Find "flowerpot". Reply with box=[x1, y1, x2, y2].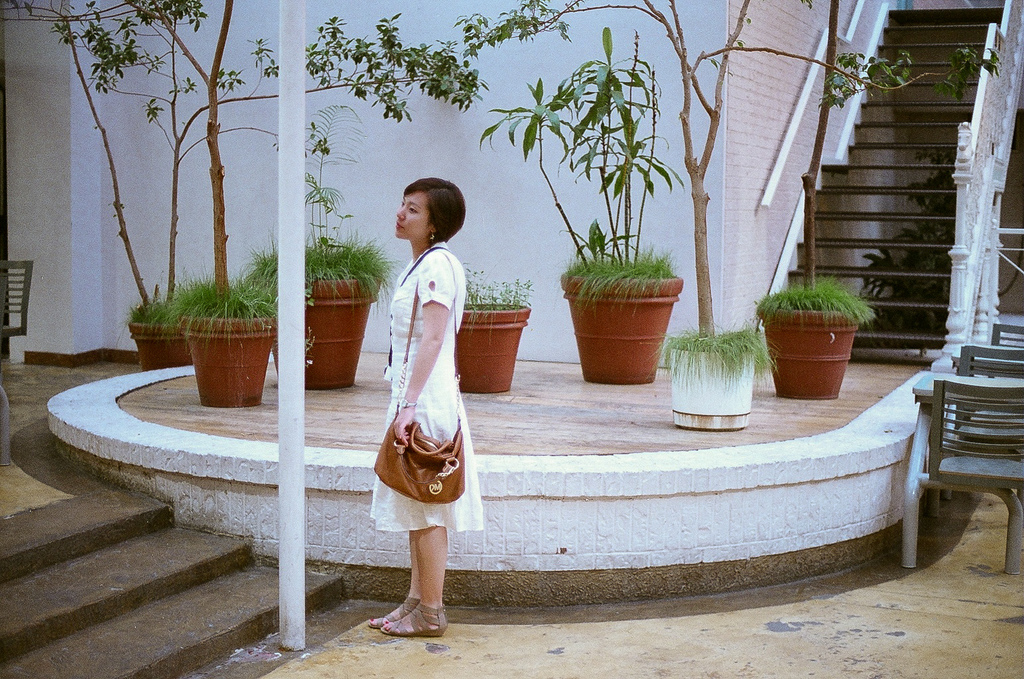
box=[773, 278, 870, 399].
